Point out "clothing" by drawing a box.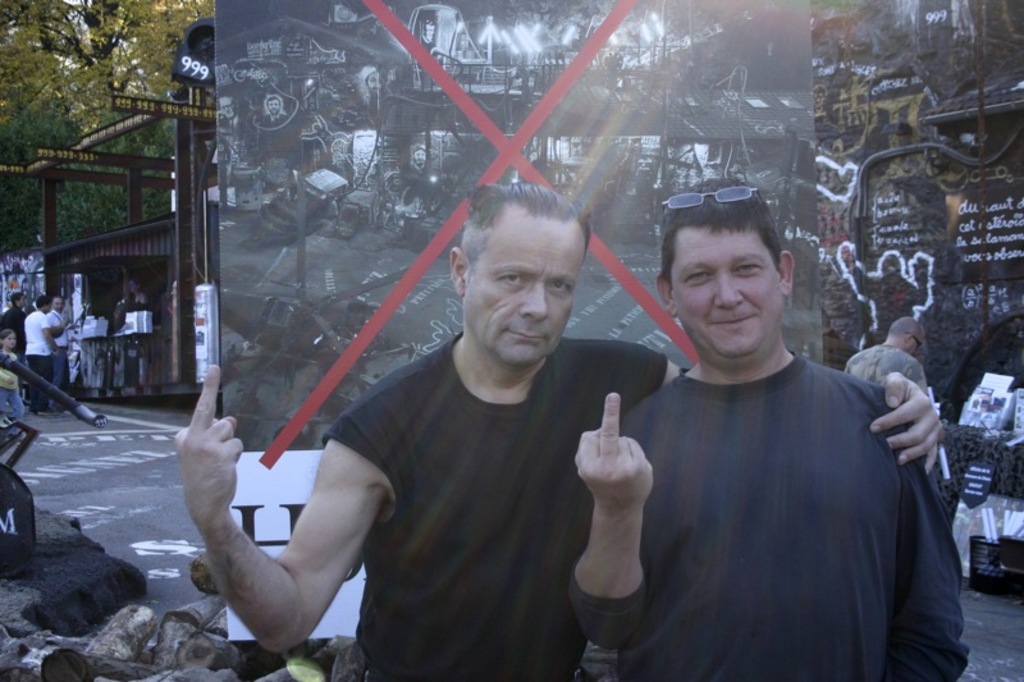
box(323, 331, 669, 681).
